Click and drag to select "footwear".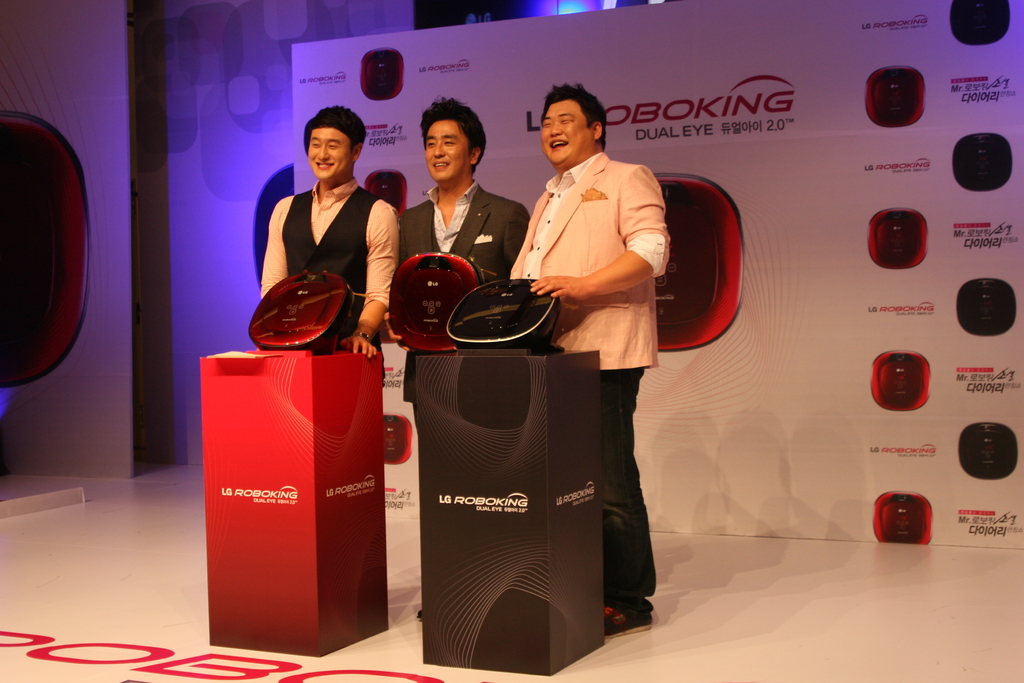
Selection: 606/602/651/633.
